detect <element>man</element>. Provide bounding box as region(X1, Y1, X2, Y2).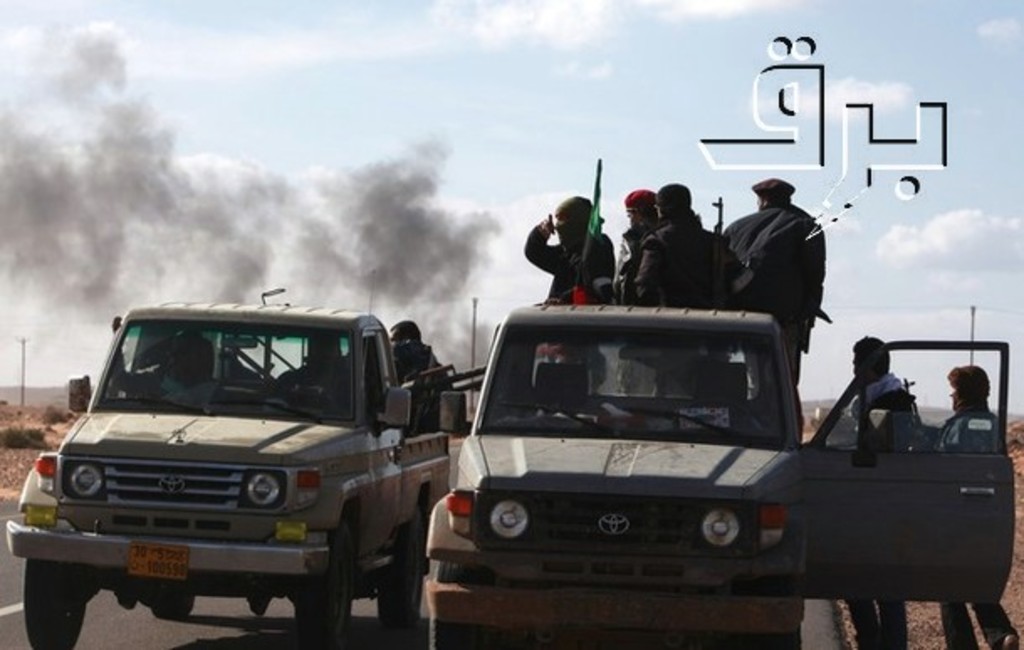
region(725, 176, 828, 408).
